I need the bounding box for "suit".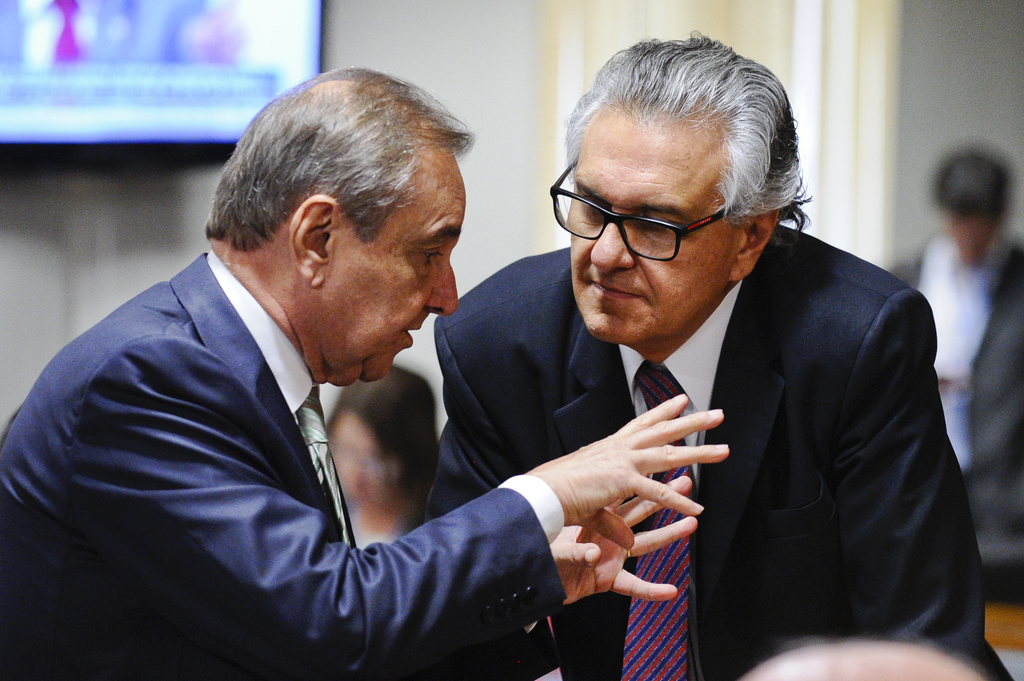
Here it is: box(559, 168, 980, 664).
